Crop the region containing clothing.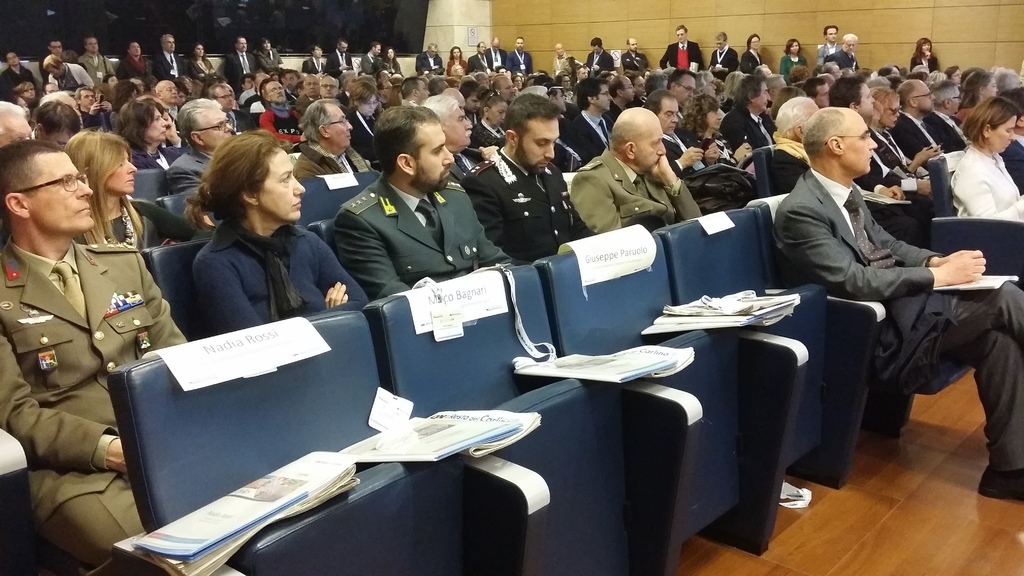
Crop region: 888:97:982:174.
